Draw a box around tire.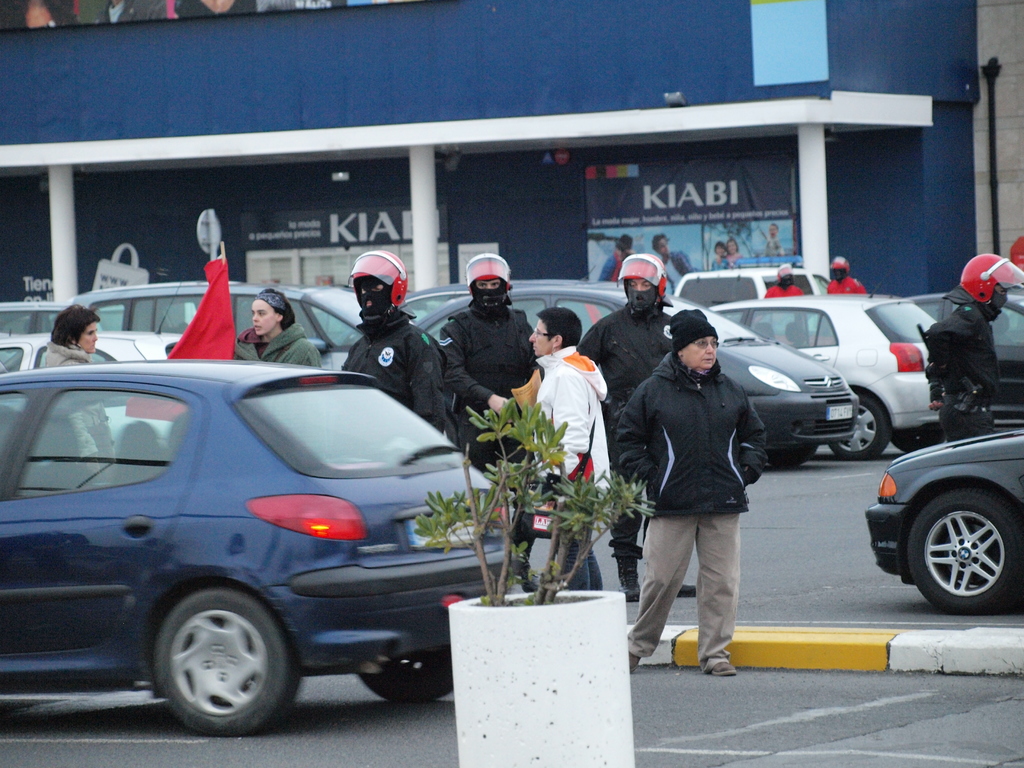
(358,650,453,705).
